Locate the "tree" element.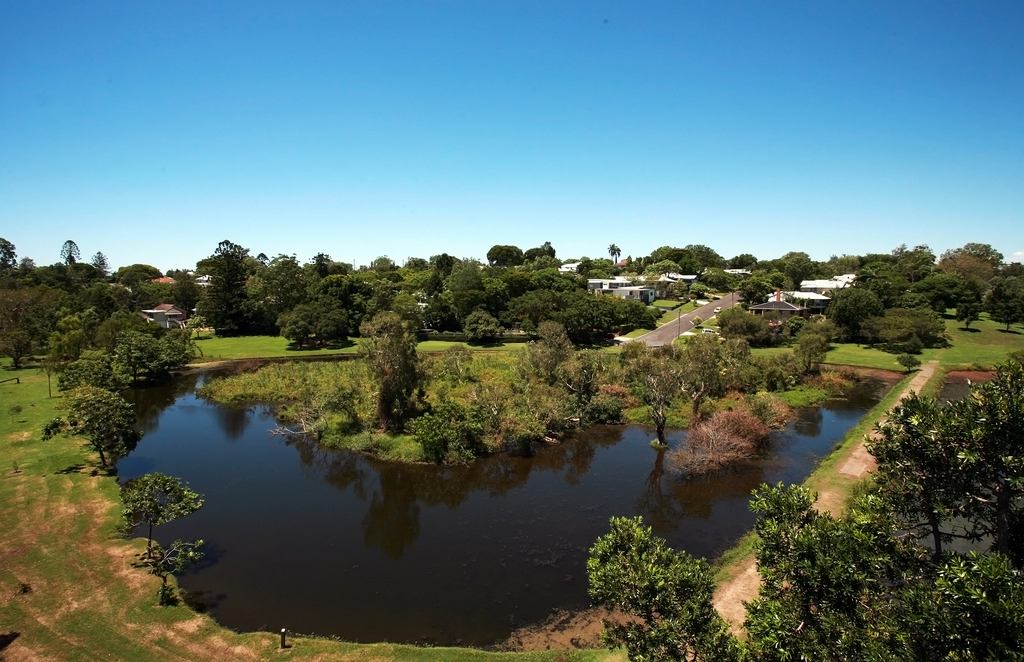
Element bbox: <region>588, 478, 1023, 661</region>.
